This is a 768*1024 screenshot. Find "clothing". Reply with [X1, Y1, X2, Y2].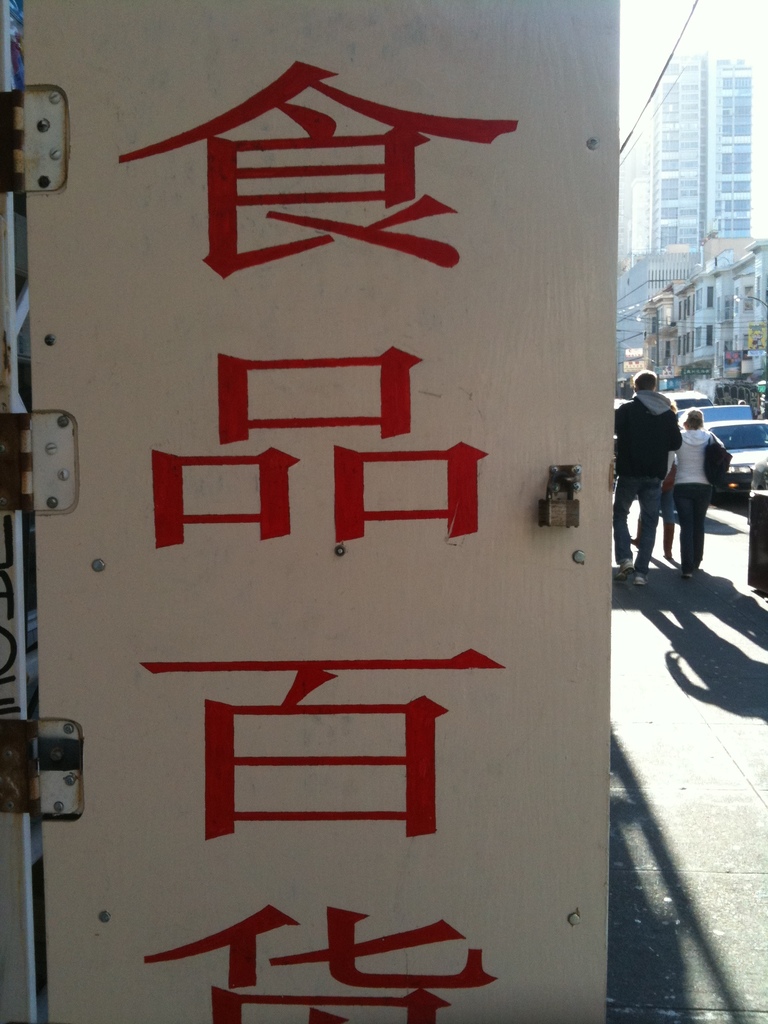
[614, 387, 679, 552].
